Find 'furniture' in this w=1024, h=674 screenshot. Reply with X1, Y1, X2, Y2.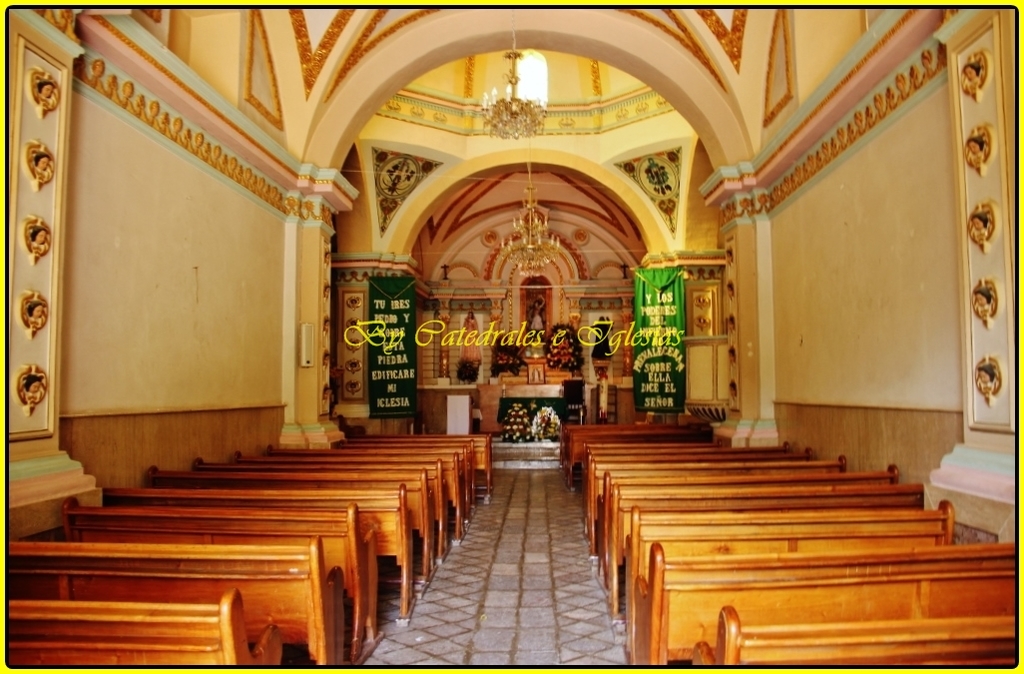
479, 384, 596, 432.
